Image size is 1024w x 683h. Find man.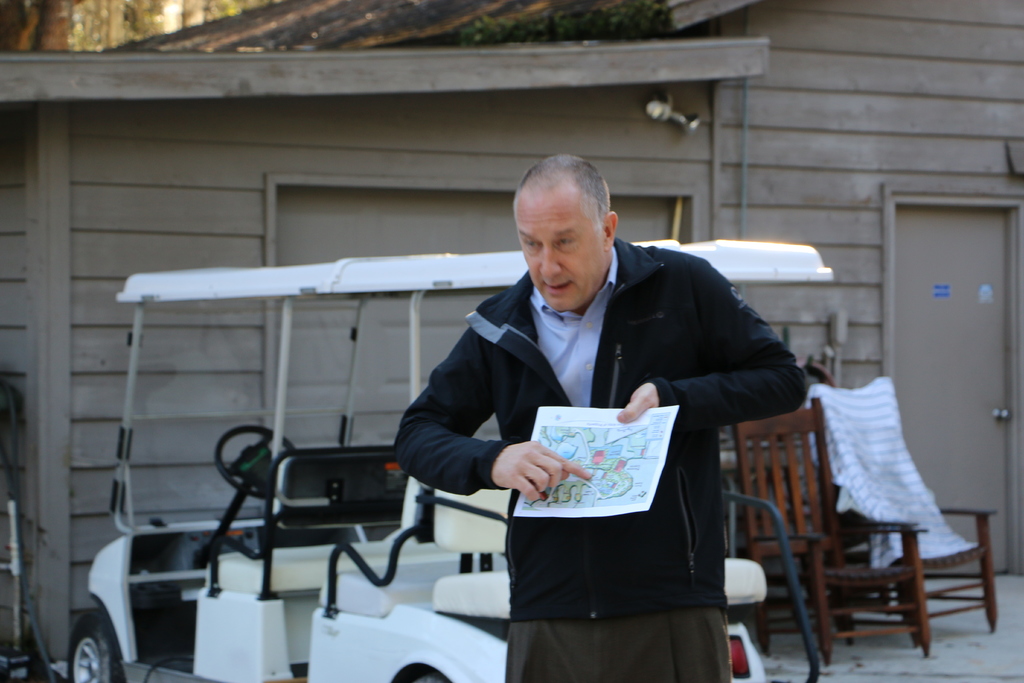
{"x1": 373, "y1": 162, "x2": 796, "y2": 657}.
